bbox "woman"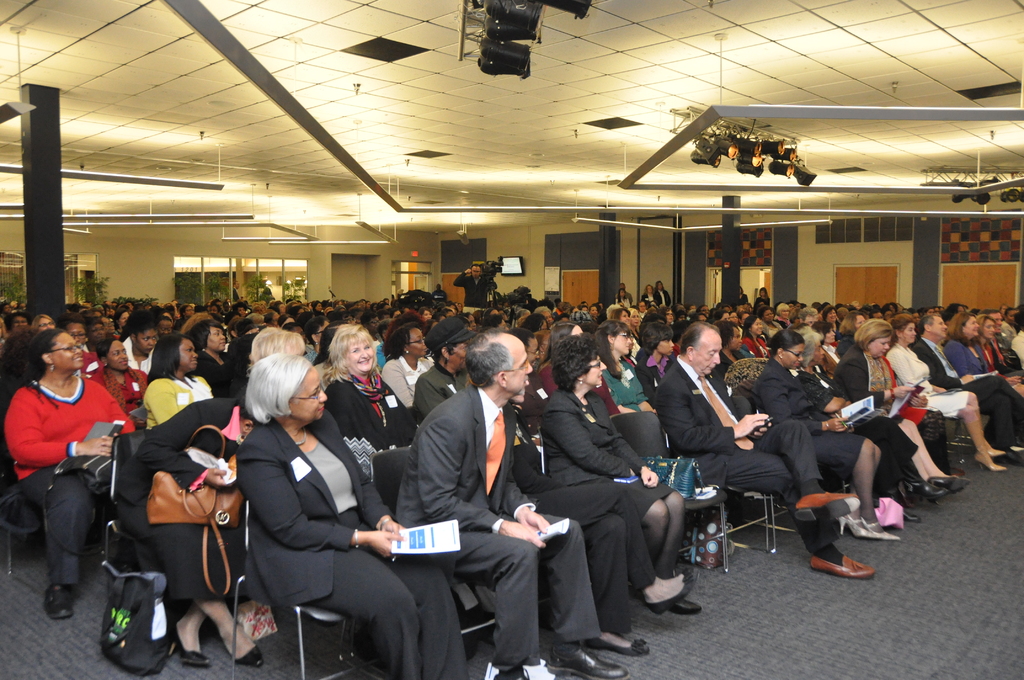
145/330/211/433
